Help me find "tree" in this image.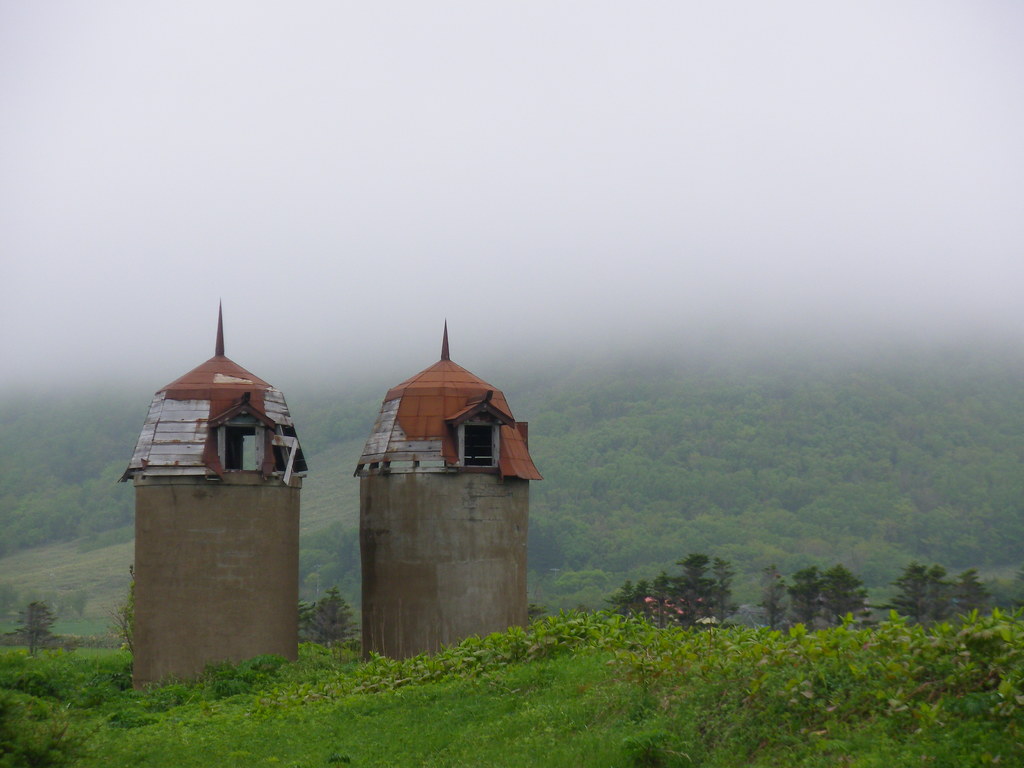
Found it: (left=304, top=594, right=361, bottom=664).
